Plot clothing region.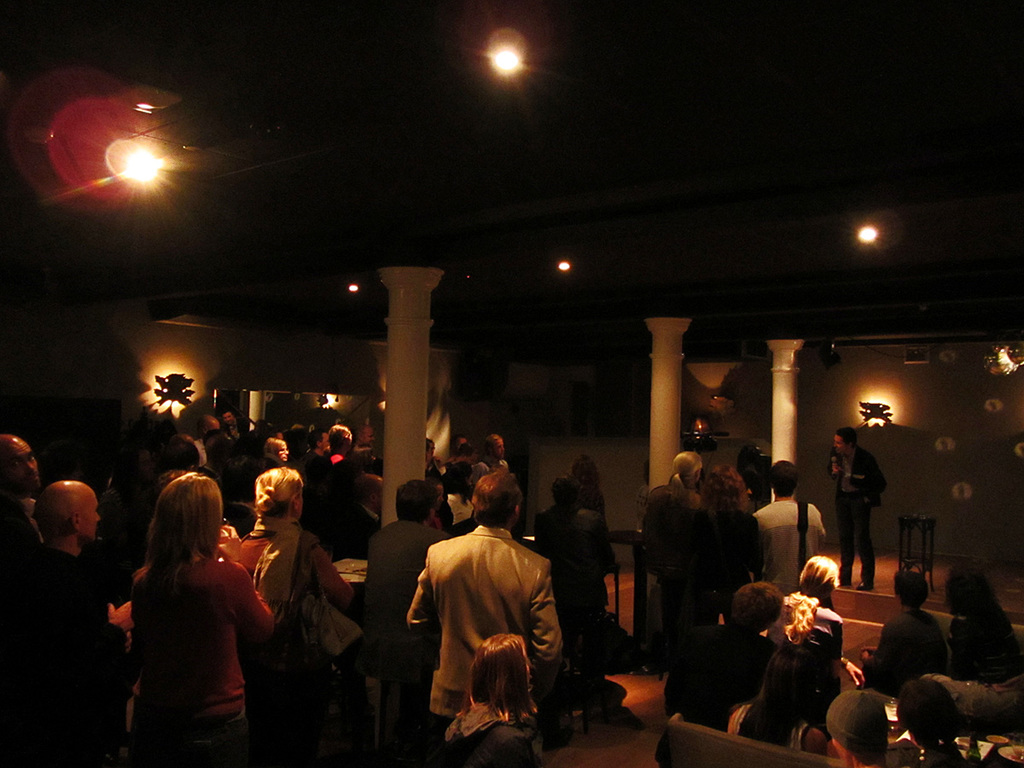
Plotted at bbox(701, 511, 769, 623).
